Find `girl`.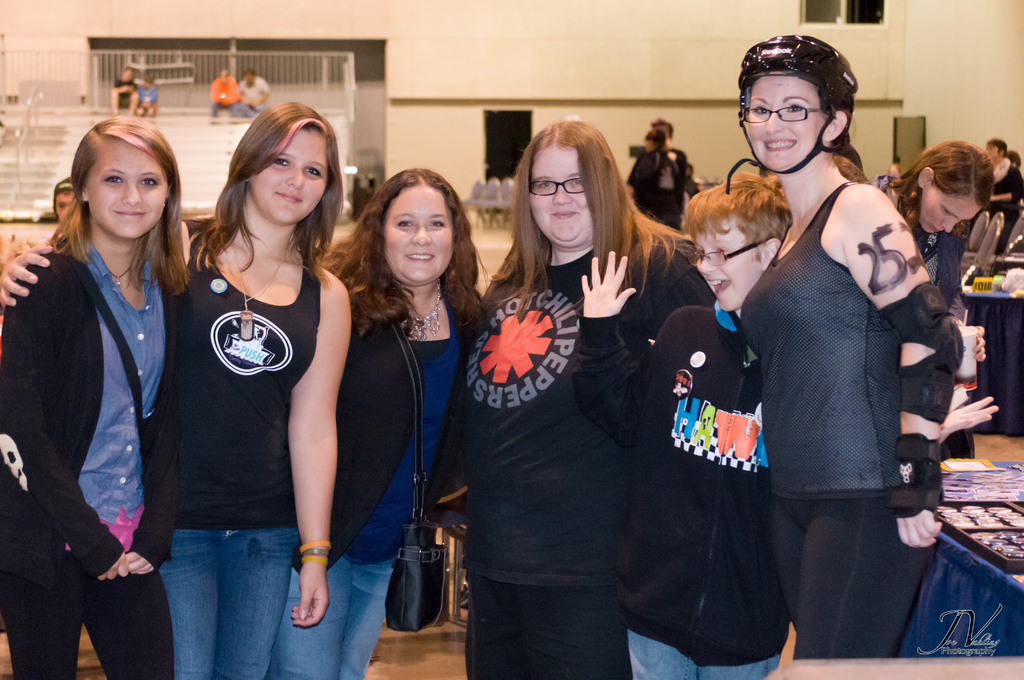
region(457, 117, 689, 664).
